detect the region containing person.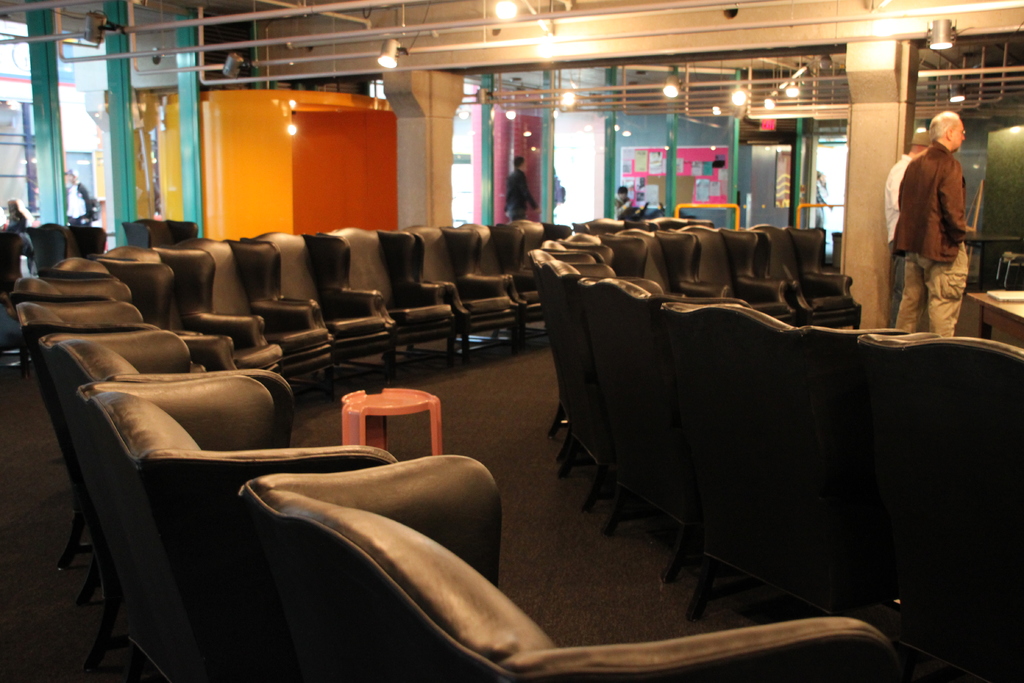
(883,127,932,327).
